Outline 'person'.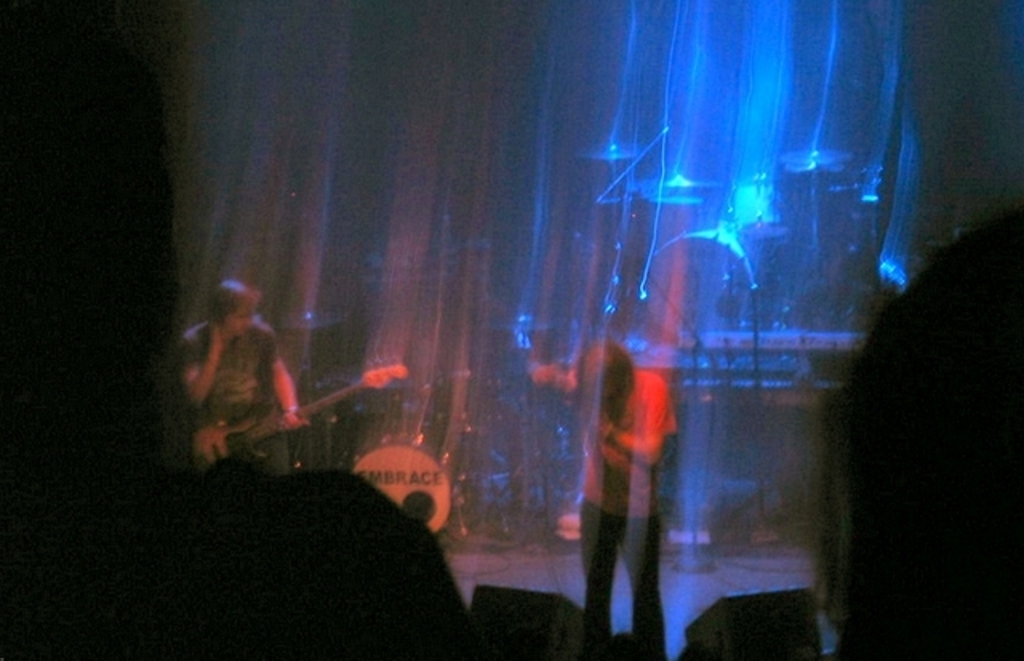
Outline: [181,280,314,482].
